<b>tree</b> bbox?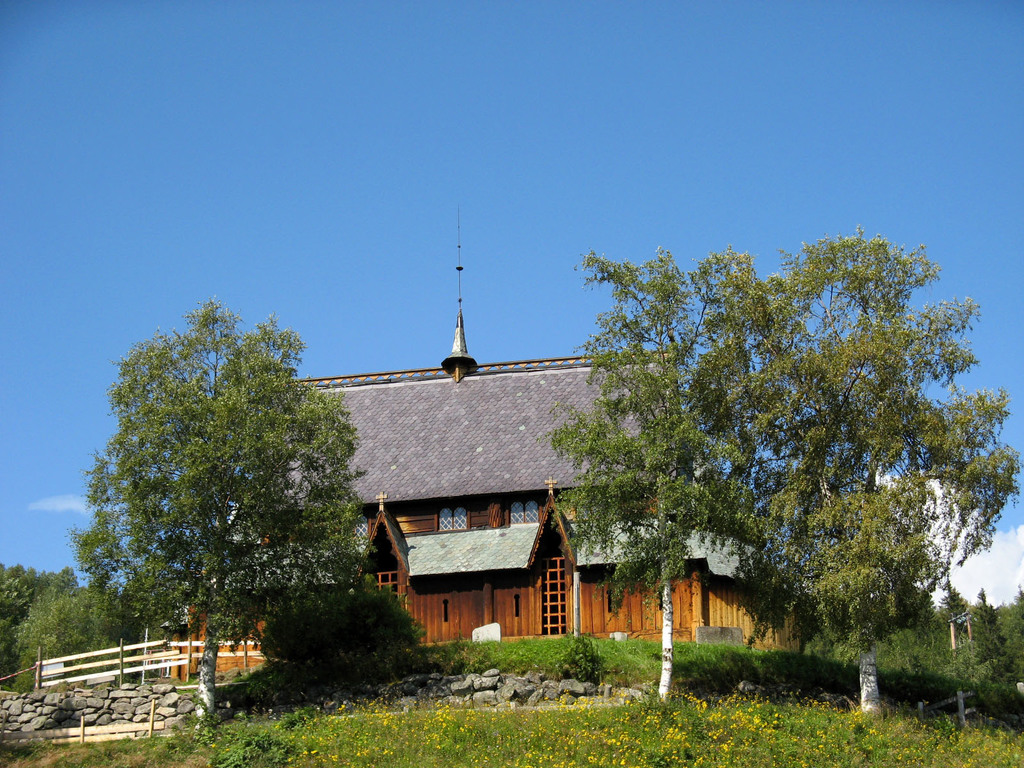
detection(253, 582, 429, 675)
